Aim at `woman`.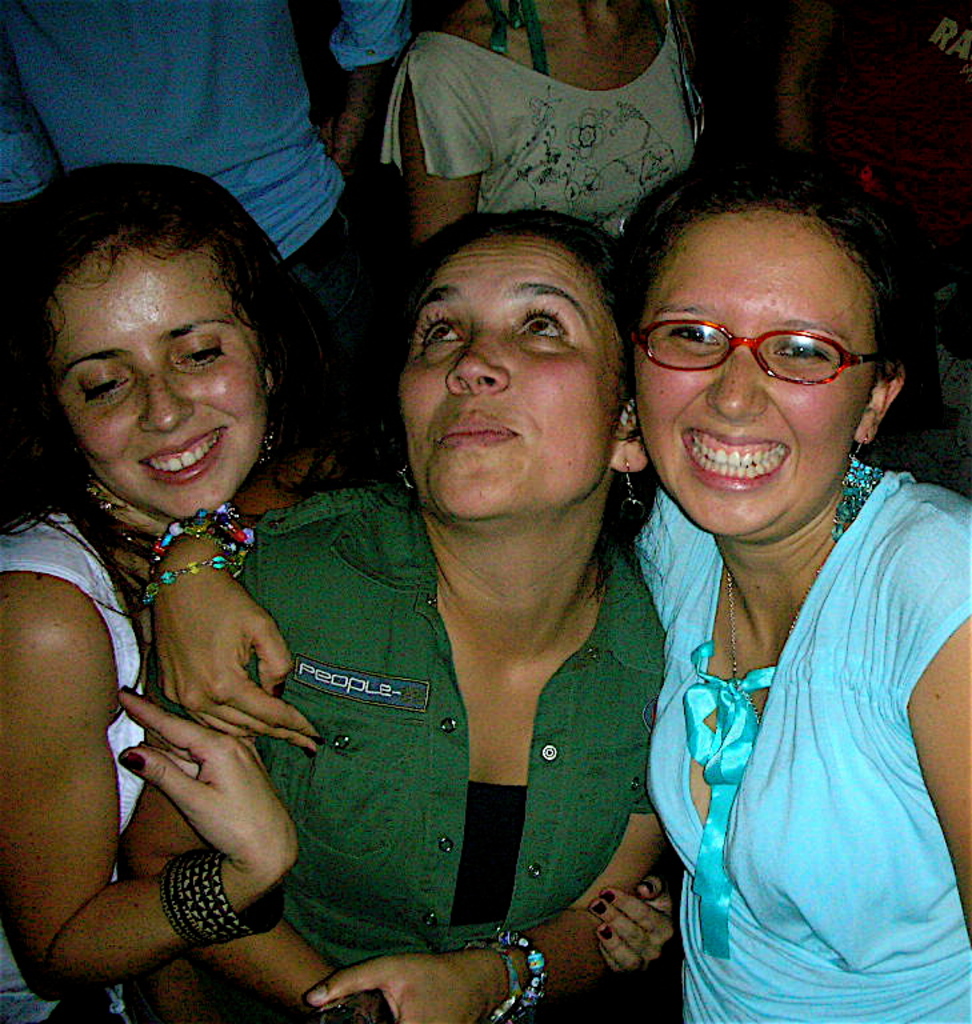
Aimed at locate(144, 161, 971, 1023).
